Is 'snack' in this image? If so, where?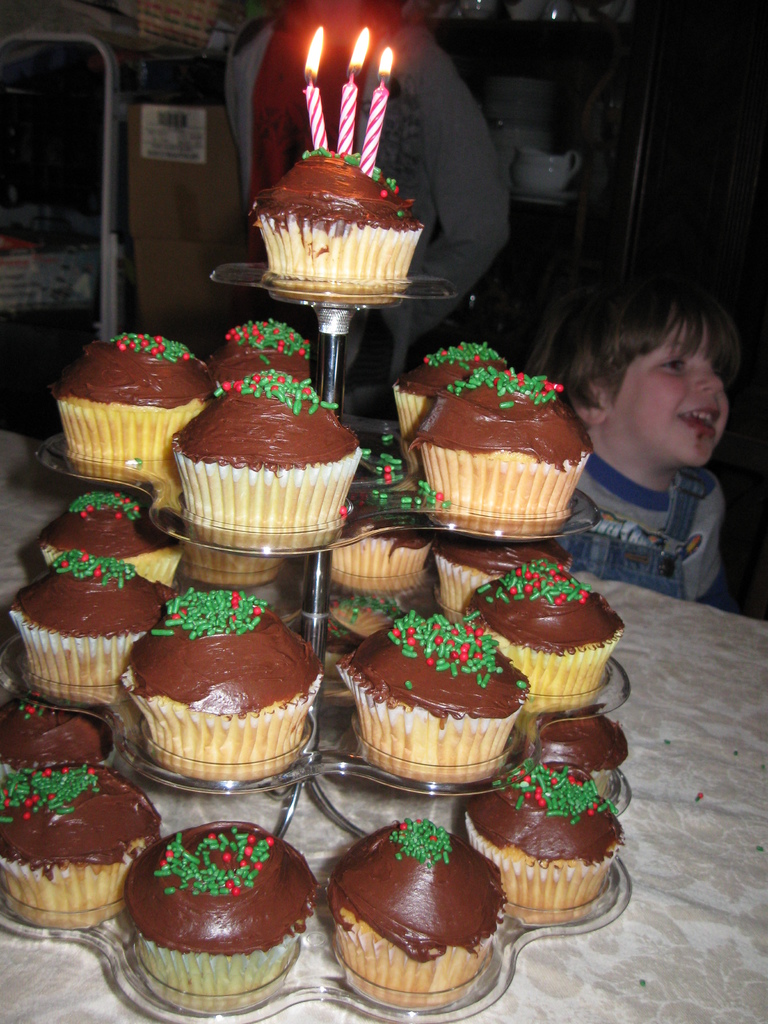
Yes, at (x1=44, y1=330, x2=216, y2=473).
